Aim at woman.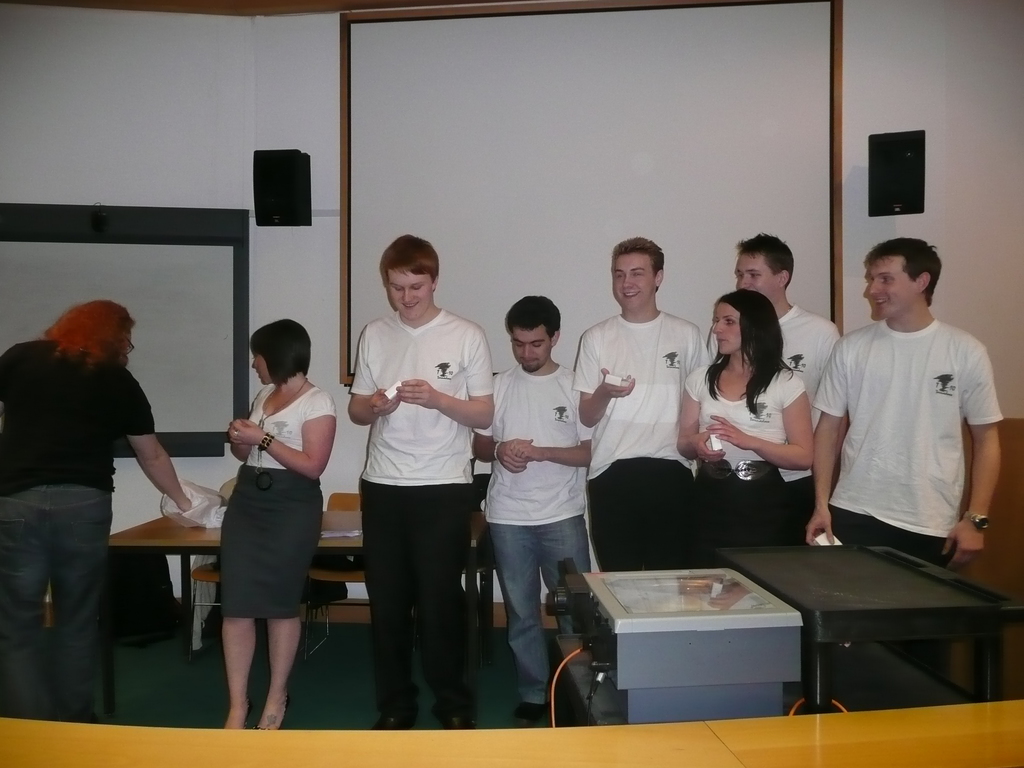
Aimed at [183, 325, 330, 723].
